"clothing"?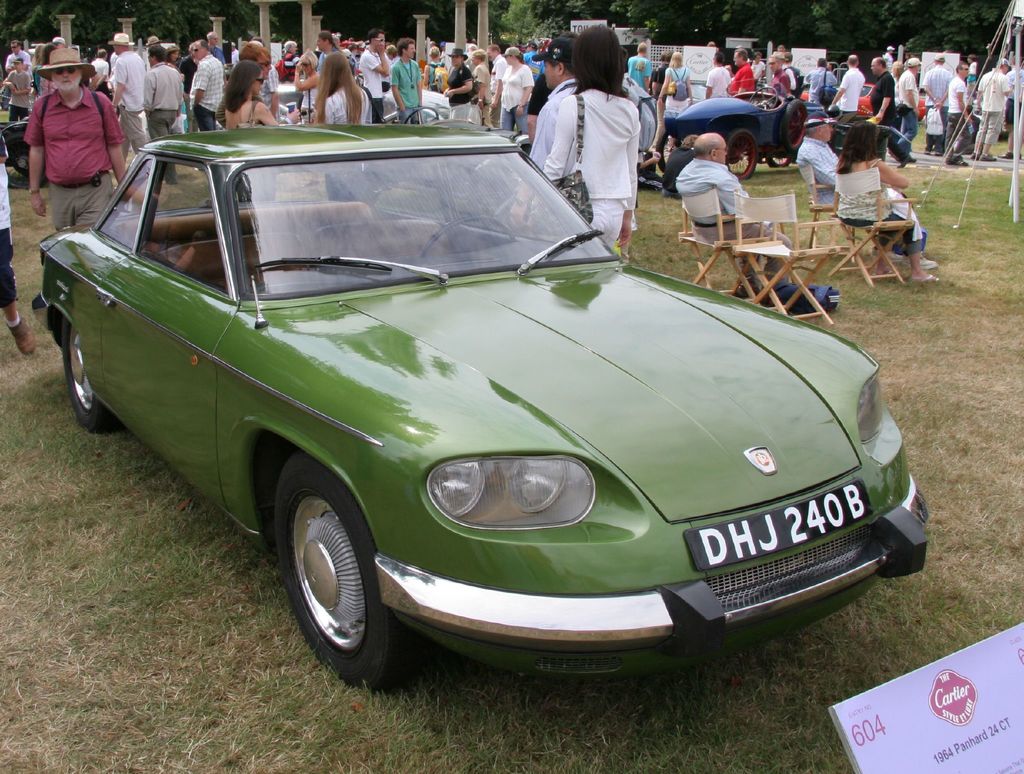
rect(650, 67, 663, 94)
